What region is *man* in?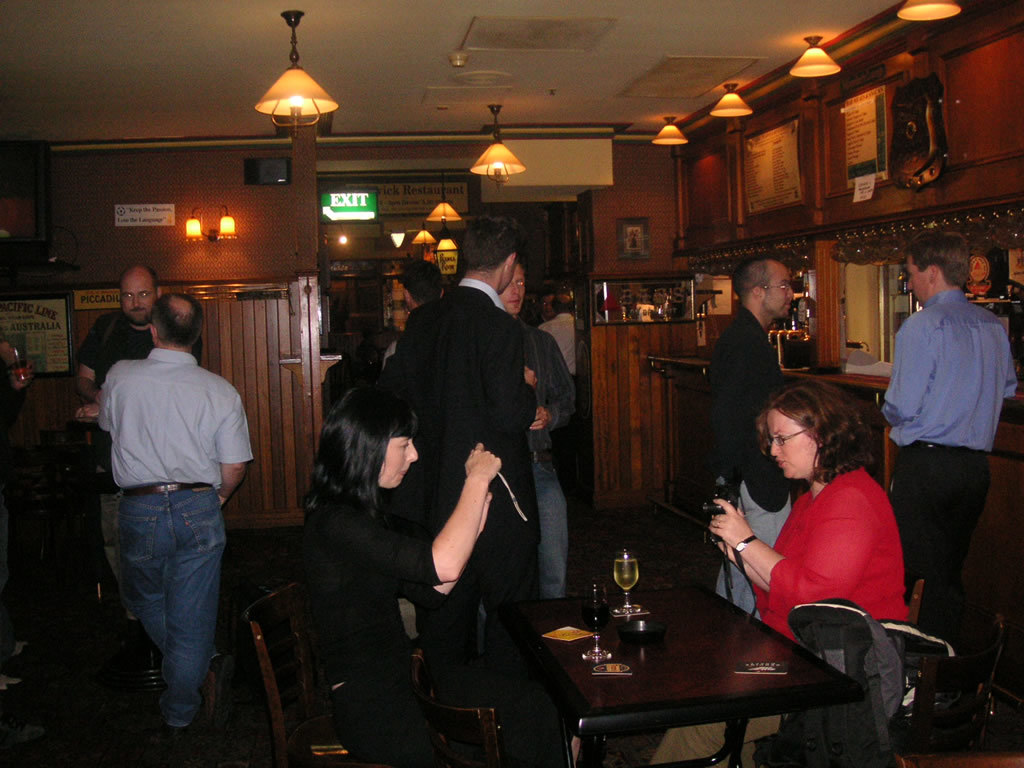
381 259 446 369.
